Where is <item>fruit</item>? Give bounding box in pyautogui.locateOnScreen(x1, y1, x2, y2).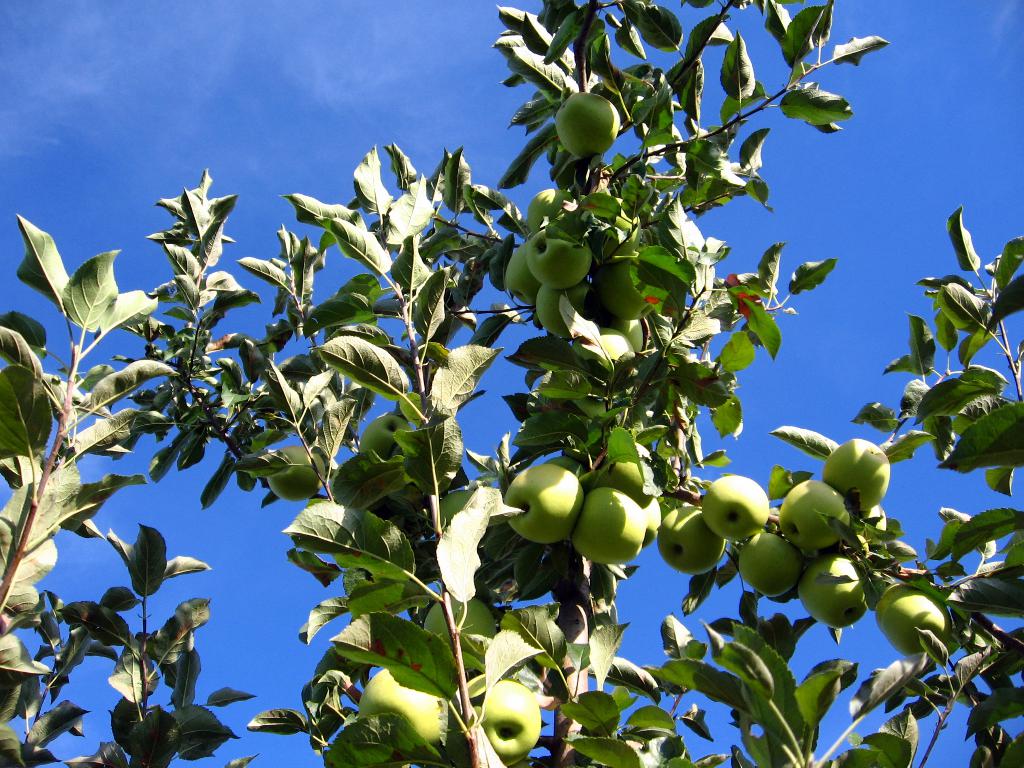
pyautogui.locateOnScreen(472, 667, 540, 760).
